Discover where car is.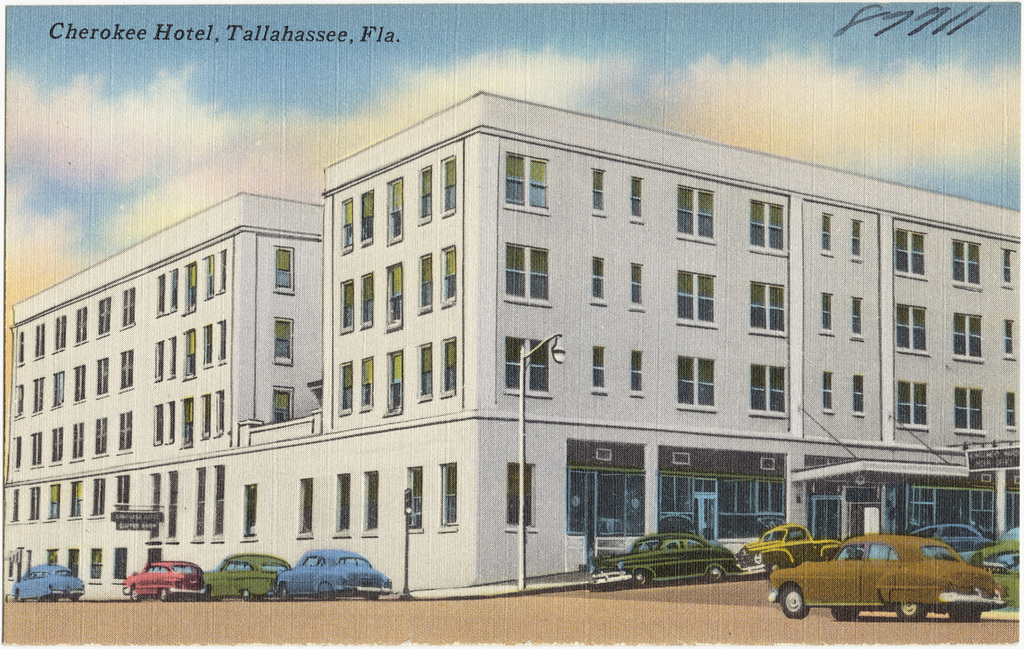
Discovered at <box>276,547,395,600</box>.
